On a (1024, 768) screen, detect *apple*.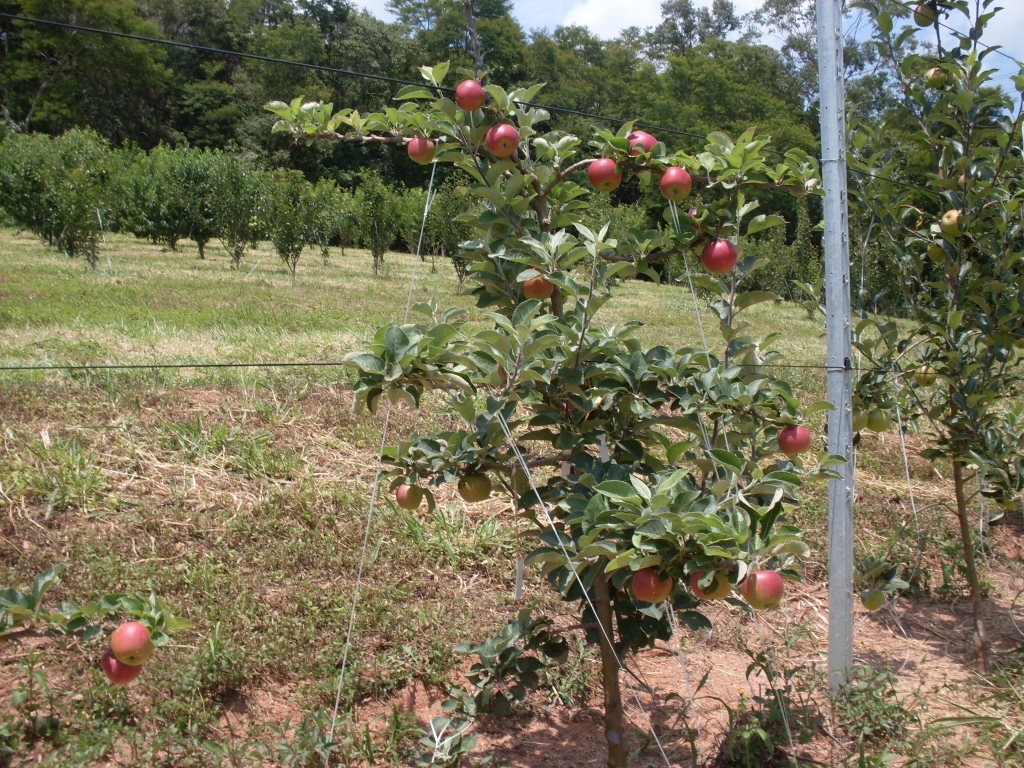
<box>913,4,936,28</box>.
